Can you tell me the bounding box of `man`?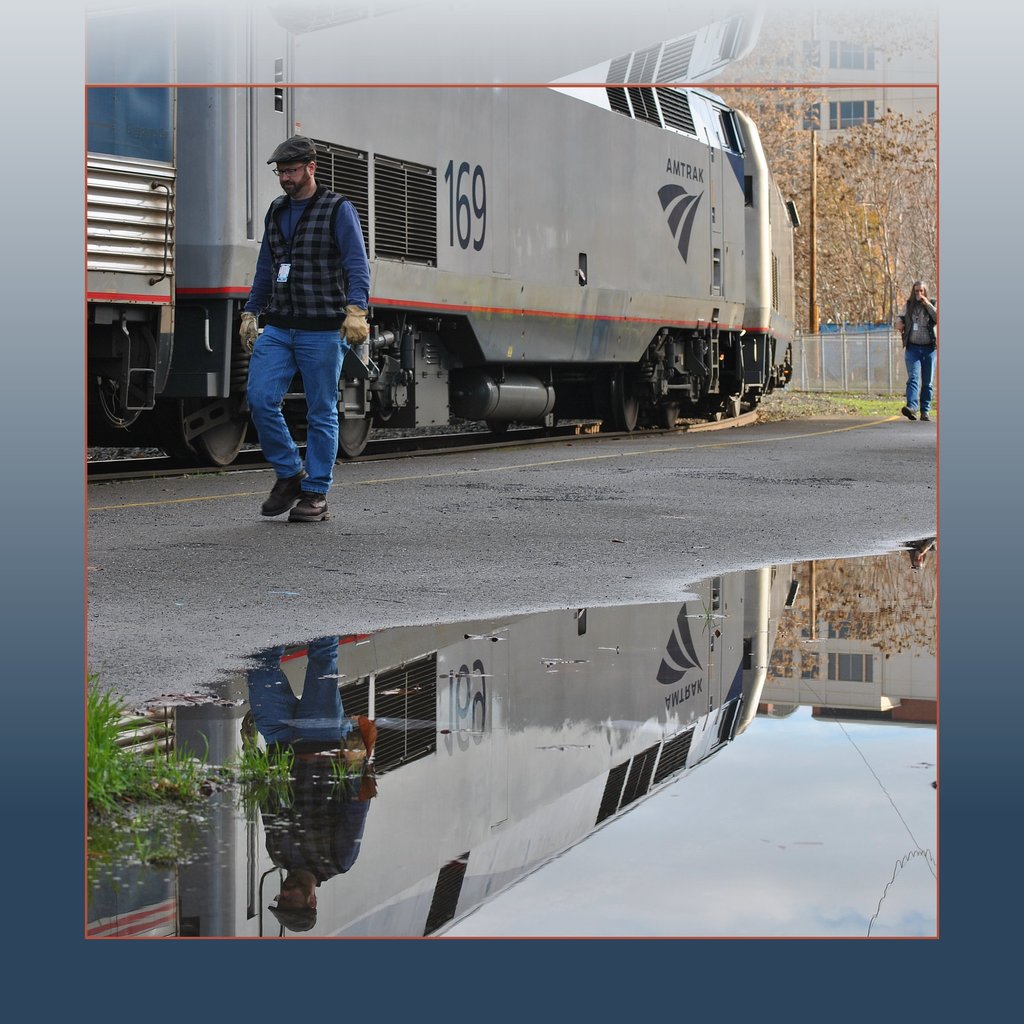
<box>900,282,936,421</box>.
